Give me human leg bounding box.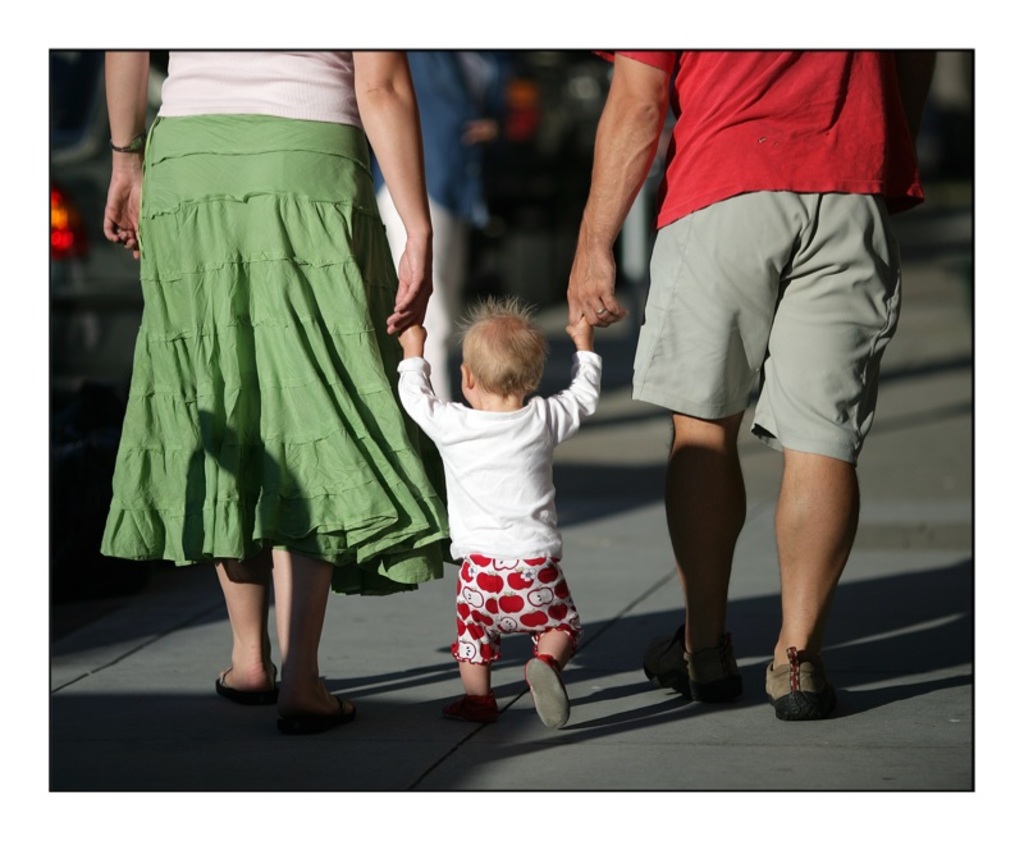
(517, 593, 584, 728).
